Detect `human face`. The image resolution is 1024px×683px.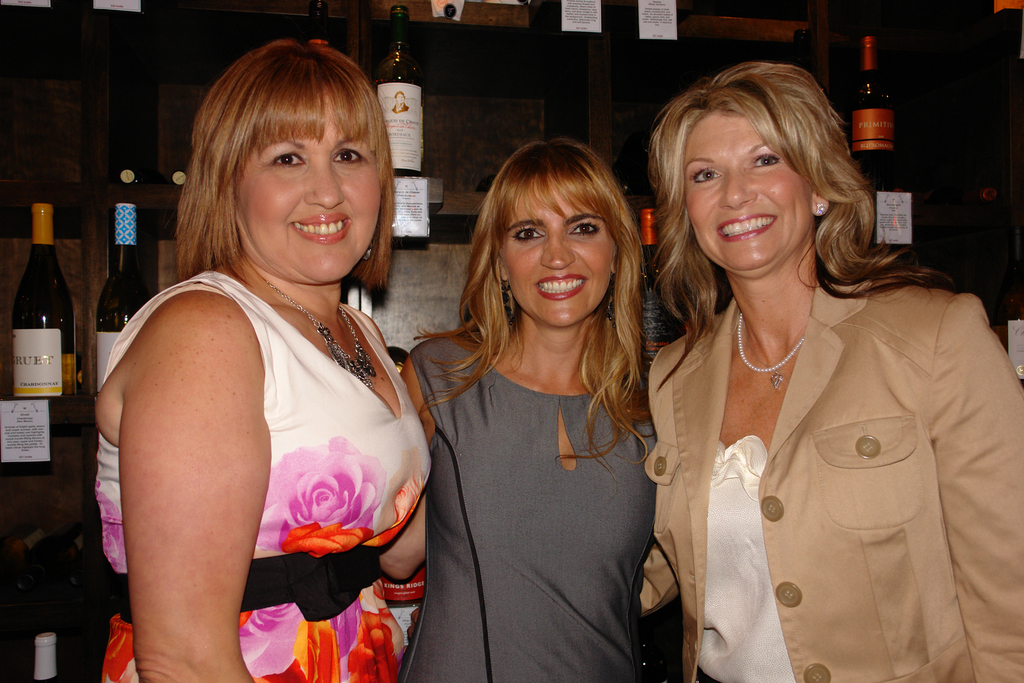
left=493, top=178, right=618, bottom=324.
